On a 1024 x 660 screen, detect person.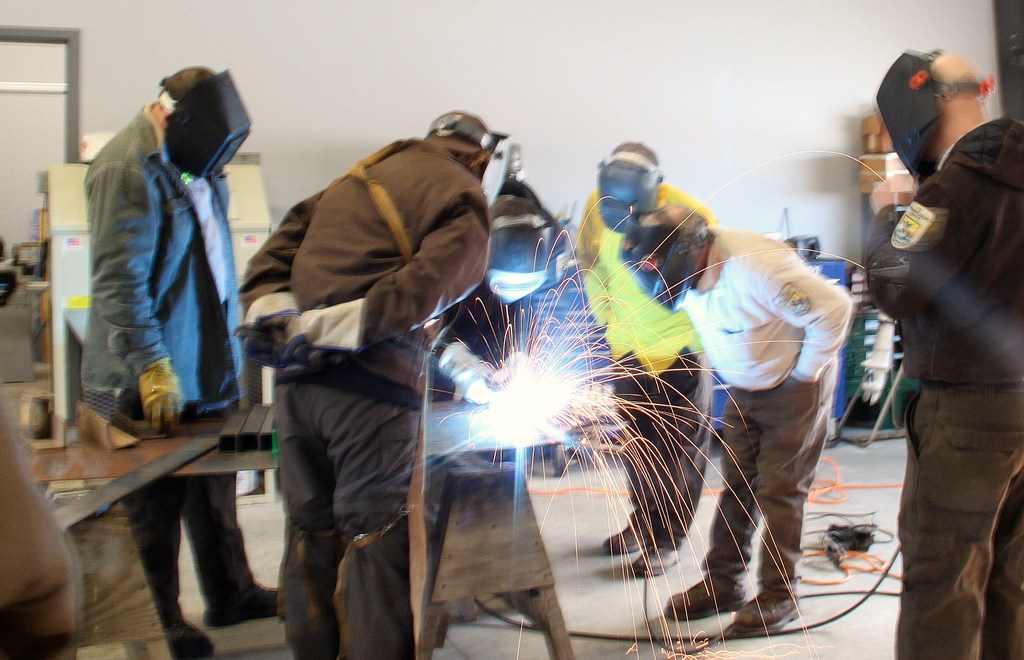
x1=569 y1=132 x2=741 y2=578.
